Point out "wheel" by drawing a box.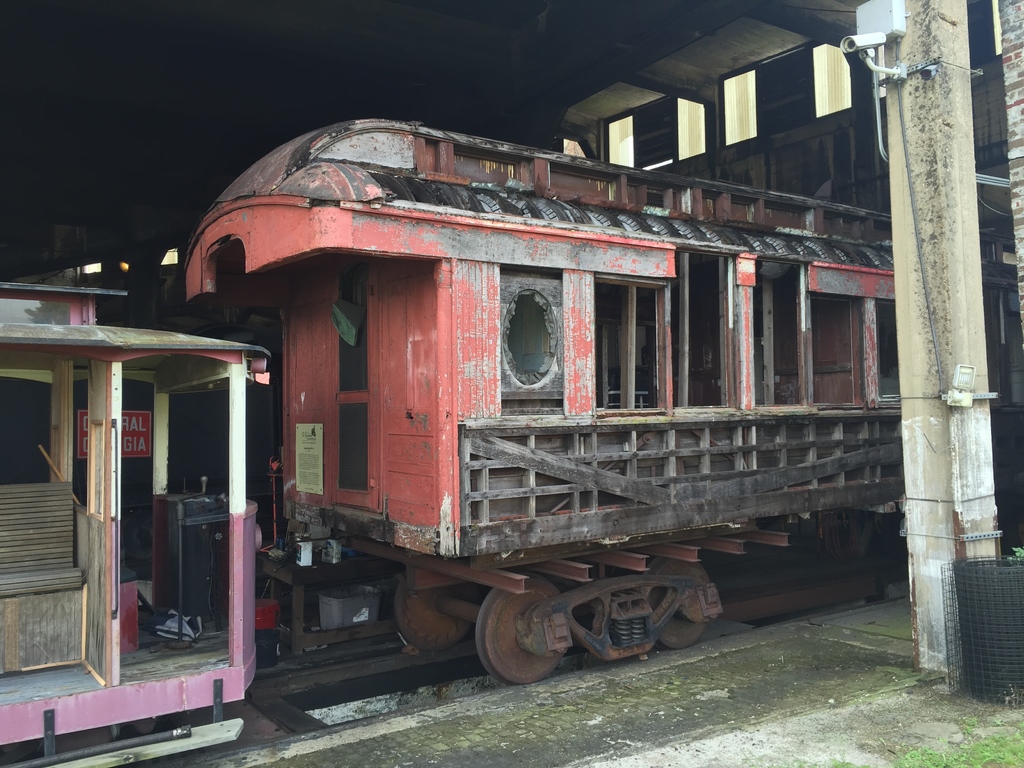
390/577/483/657.
